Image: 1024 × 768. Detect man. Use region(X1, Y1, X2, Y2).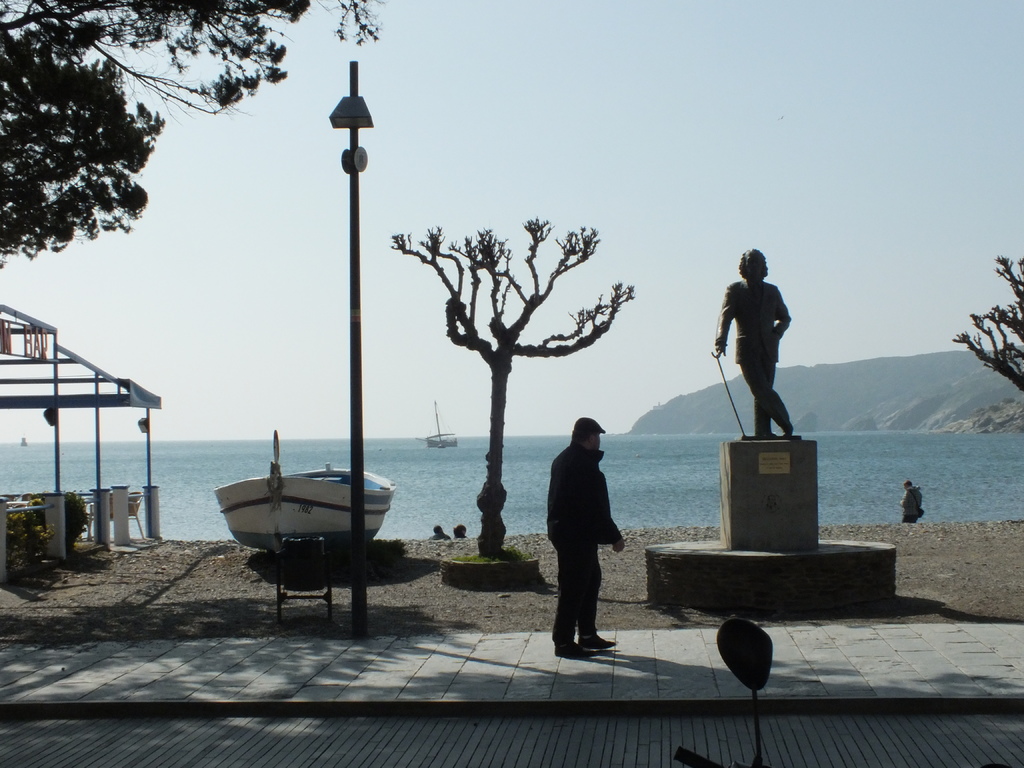
region(711, 244, 796, 435).
